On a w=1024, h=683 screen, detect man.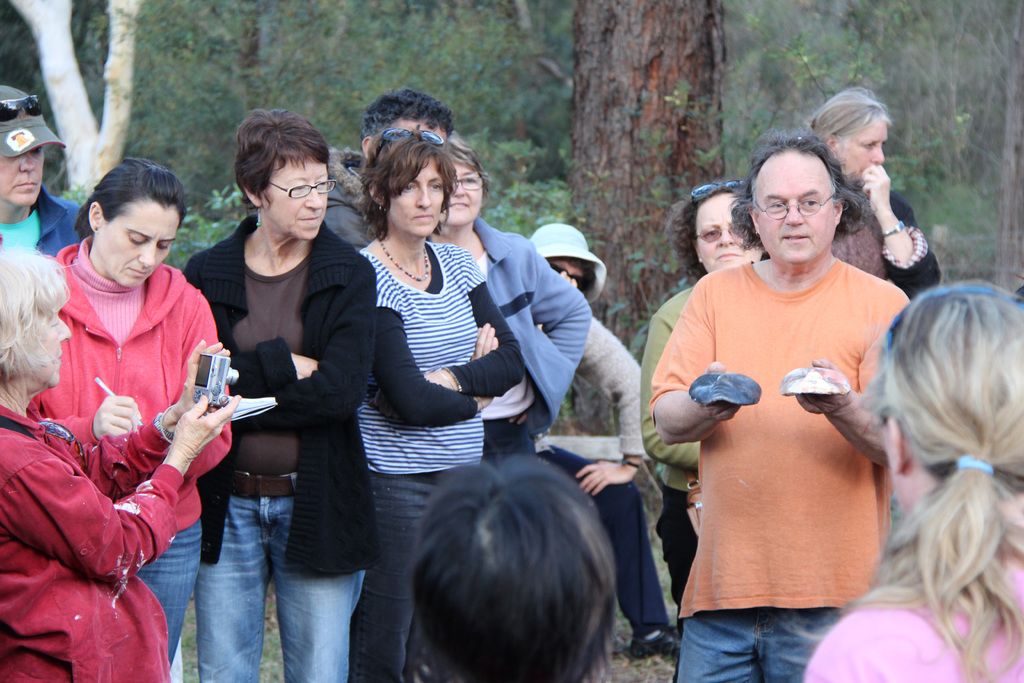
detection(0, 83, 79, 271).
